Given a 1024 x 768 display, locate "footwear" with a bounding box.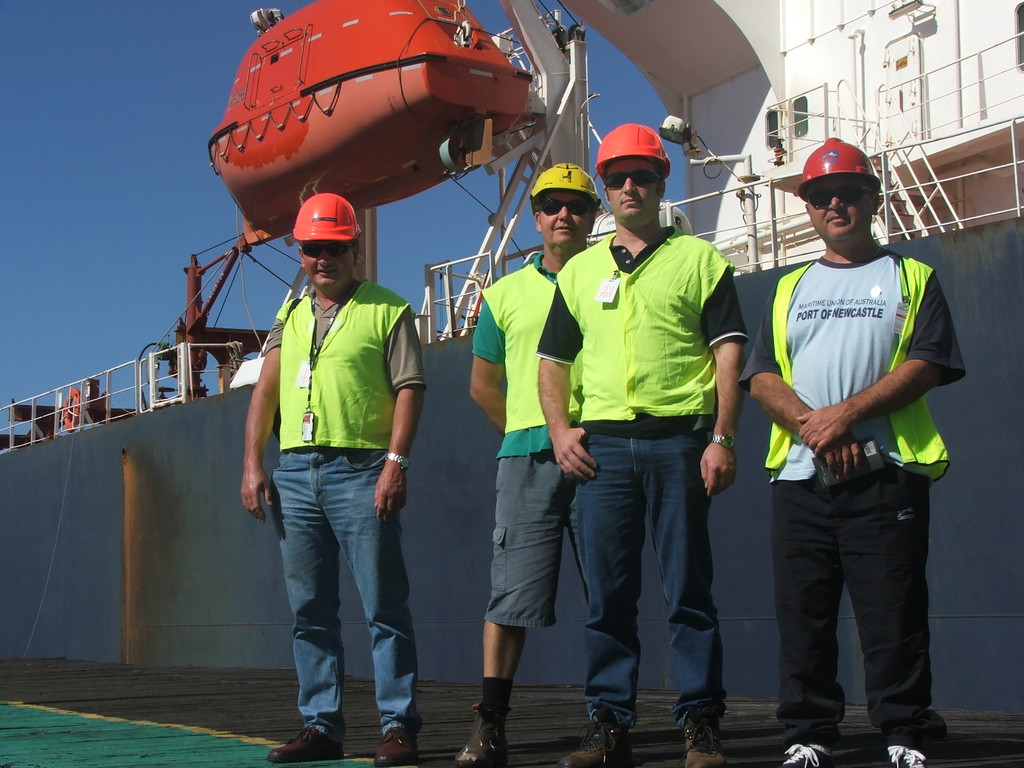
Located: box=[268, 719, 344, 764].
